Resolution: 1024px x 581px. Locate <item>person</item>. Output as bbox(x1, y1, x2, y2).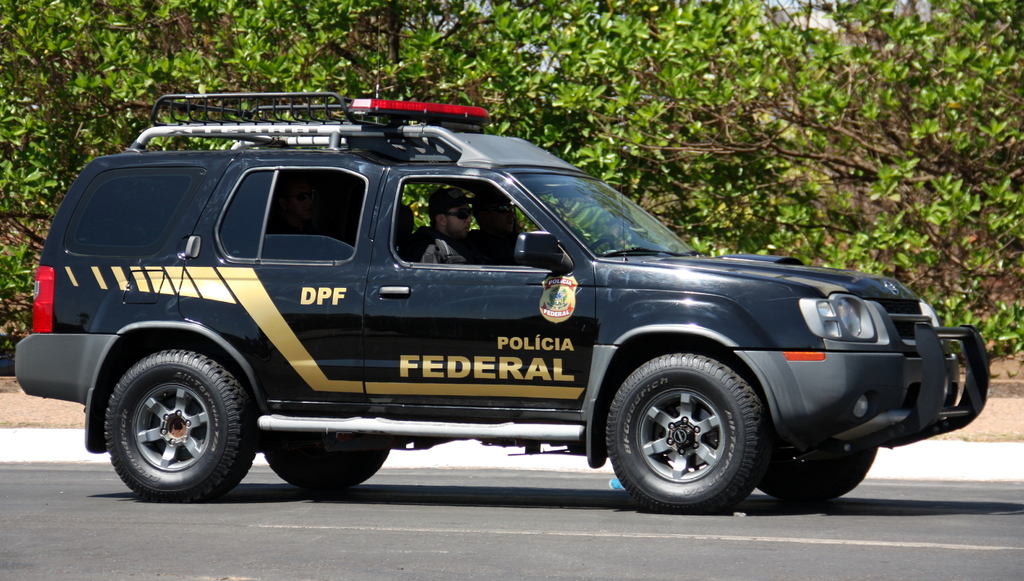
bbox(402, 184, 529, 277).
